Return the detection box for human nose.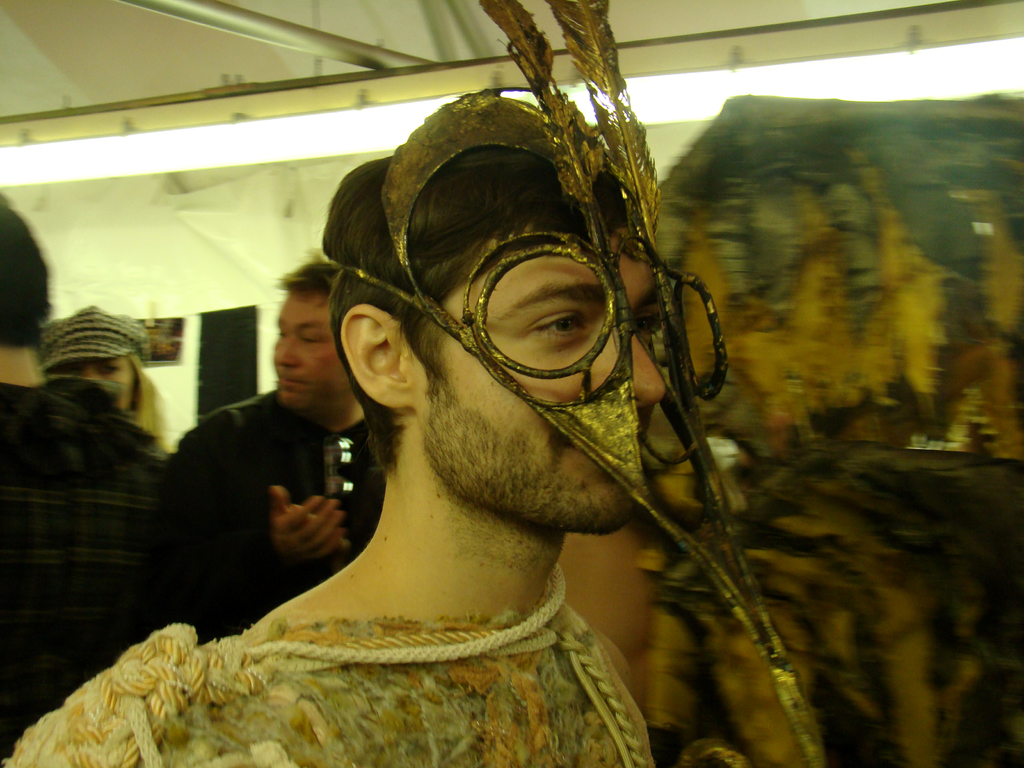
detection(270, 333, 296, 368).
